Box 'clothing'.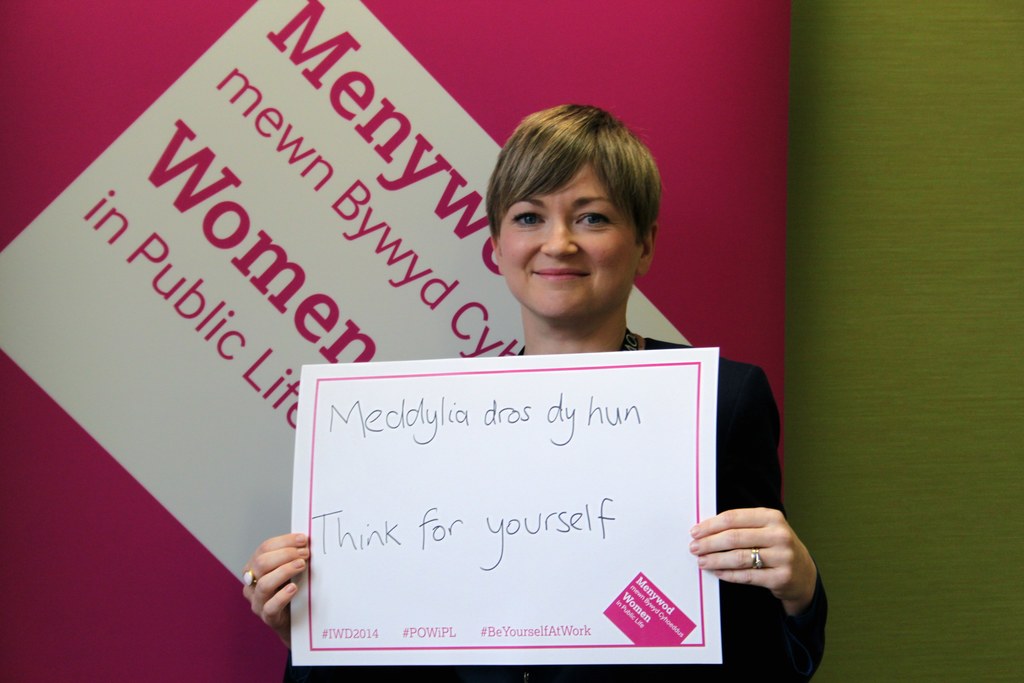
bbox=[288, 326, 831, 682].
